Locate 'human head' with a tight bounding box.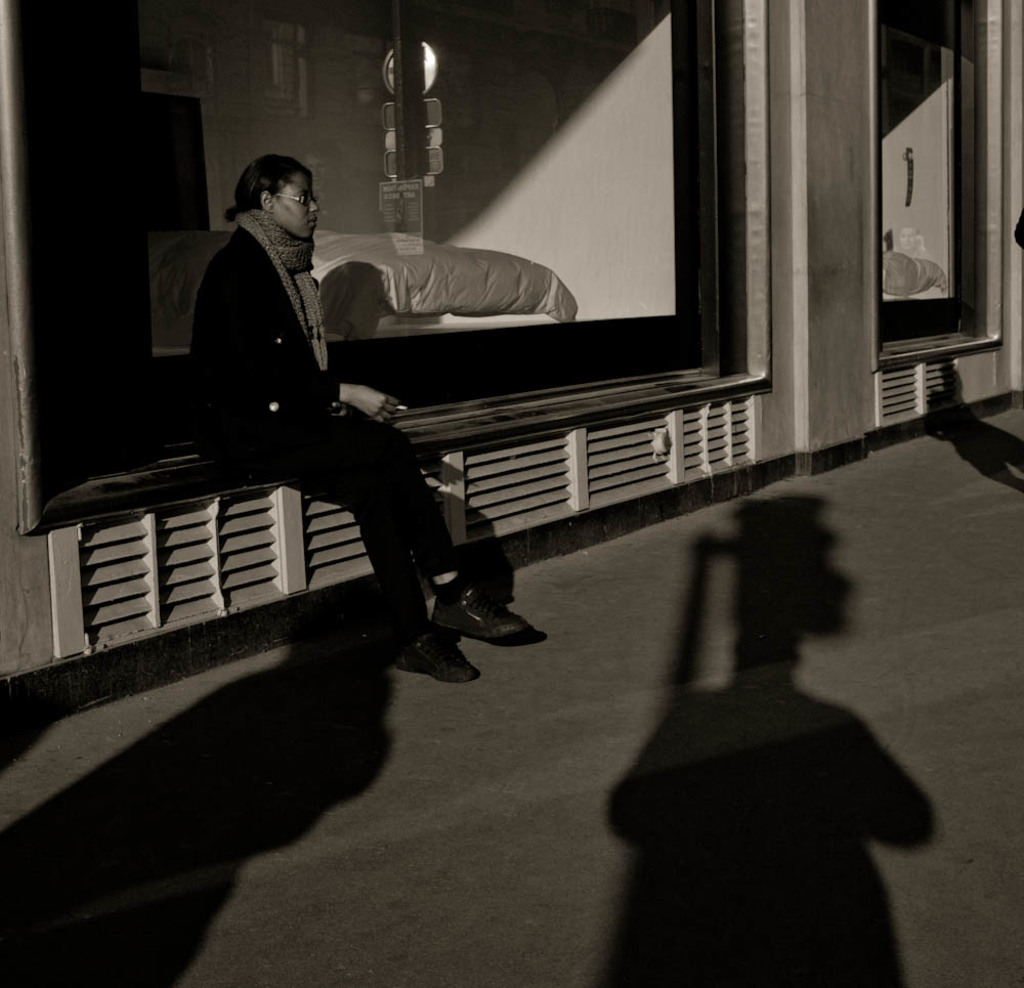
[224, 141, 321, 242].
